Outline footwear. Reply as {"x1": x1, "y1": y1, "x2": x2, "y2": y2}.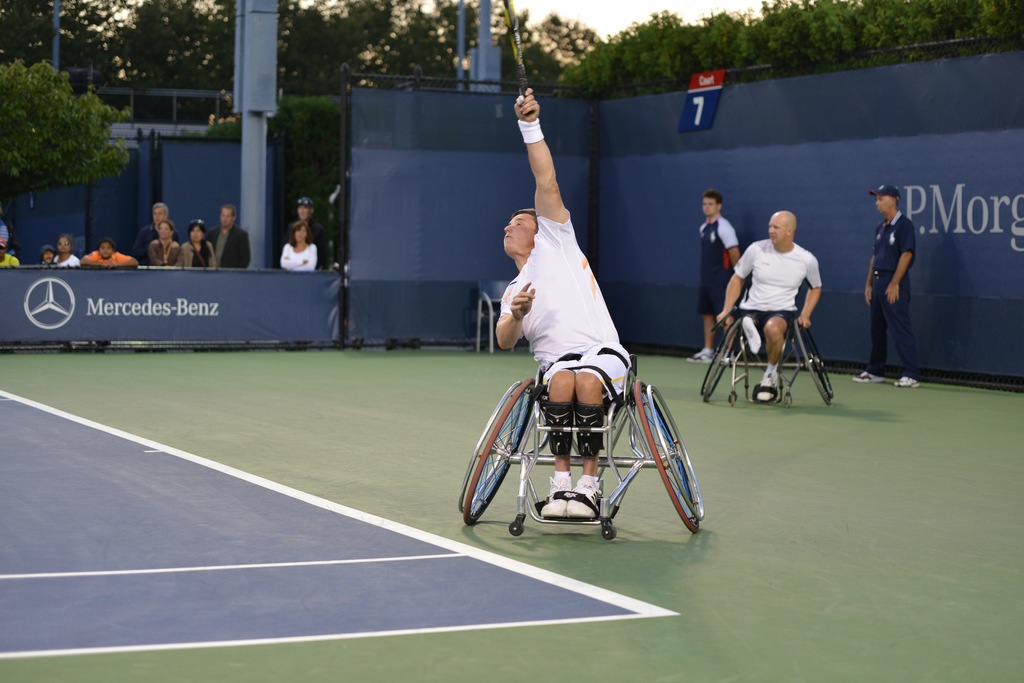
{"x1": 690, "y1": 348, "x2": 719, "y2": 365}.
